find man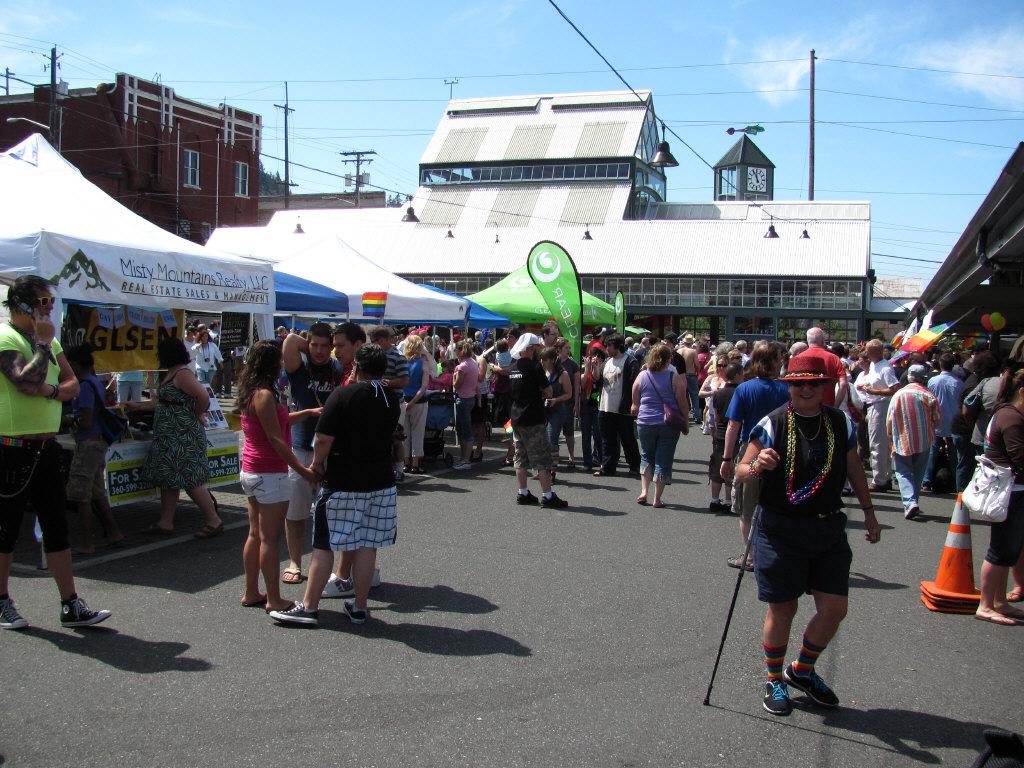
select_region(367, 327, 414, 490)
